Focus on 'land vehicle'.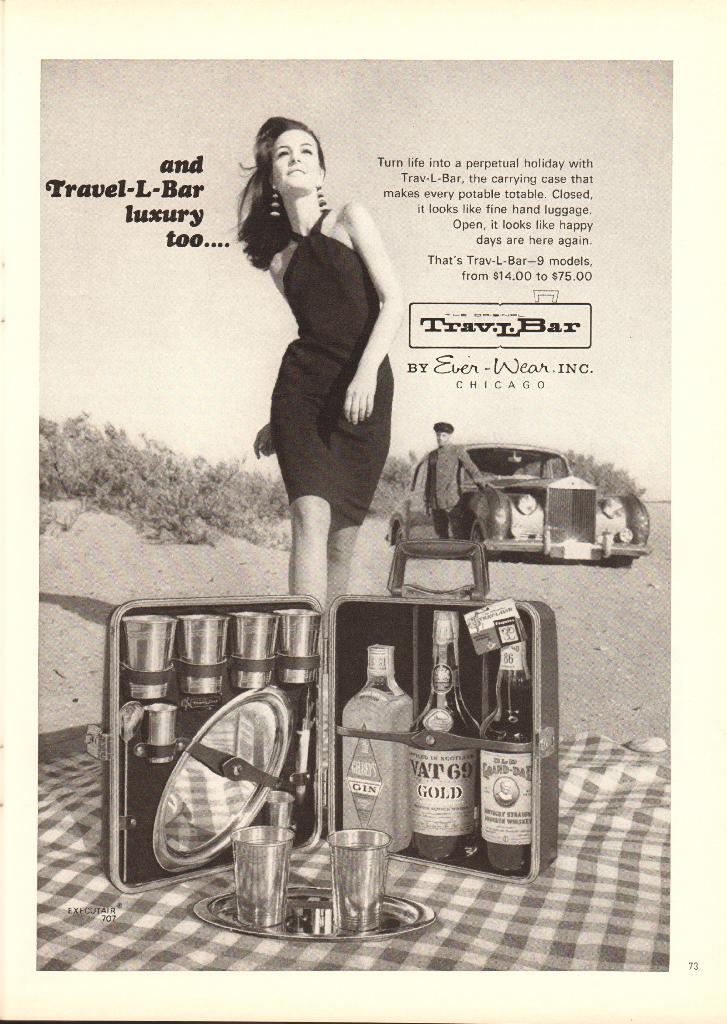
Focused at l=392, t=424, r=646, b=572.
